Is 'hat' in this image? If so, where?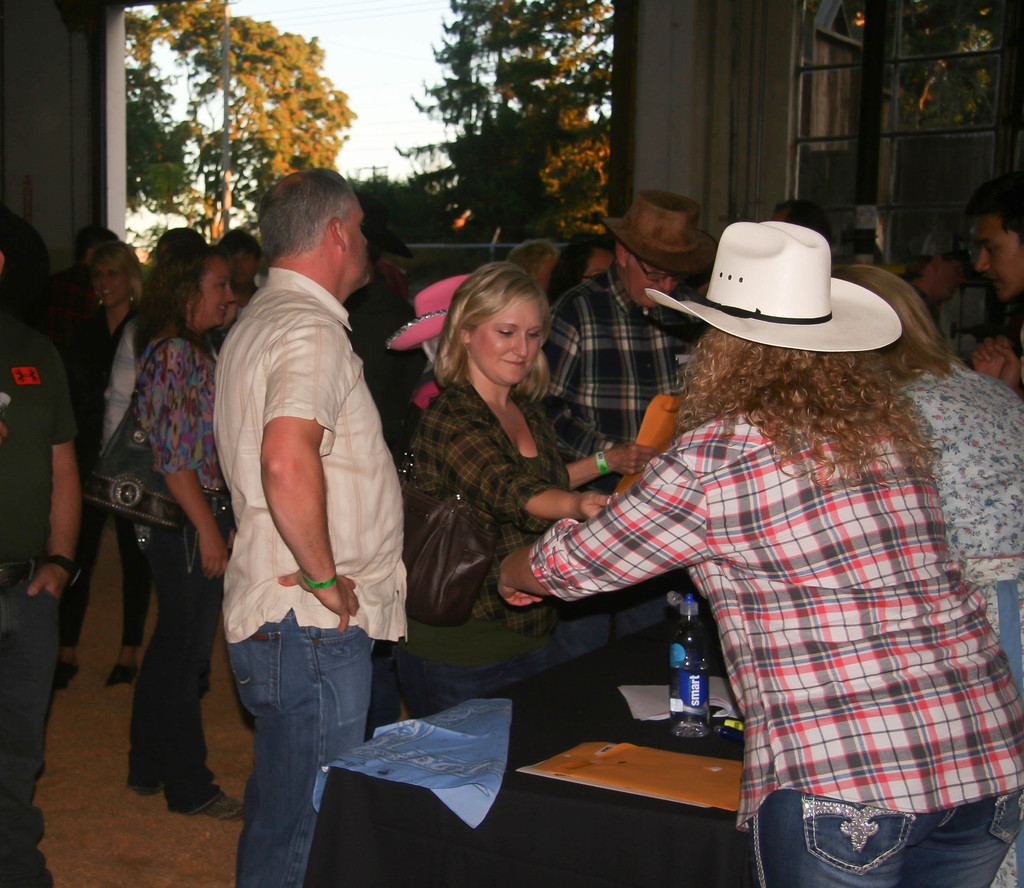
Yes, at 643,213,903,354.
